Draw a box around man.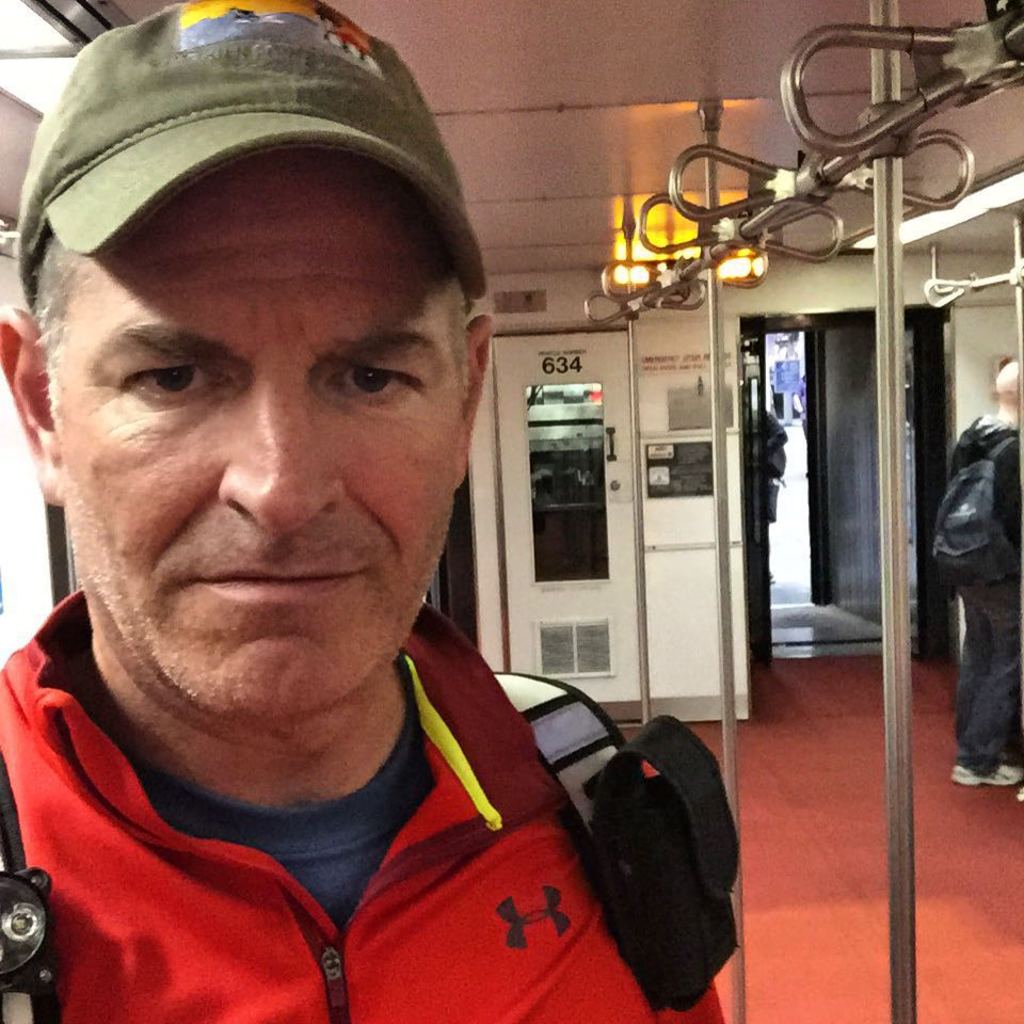
box=[932, 355, 1023, 800].
